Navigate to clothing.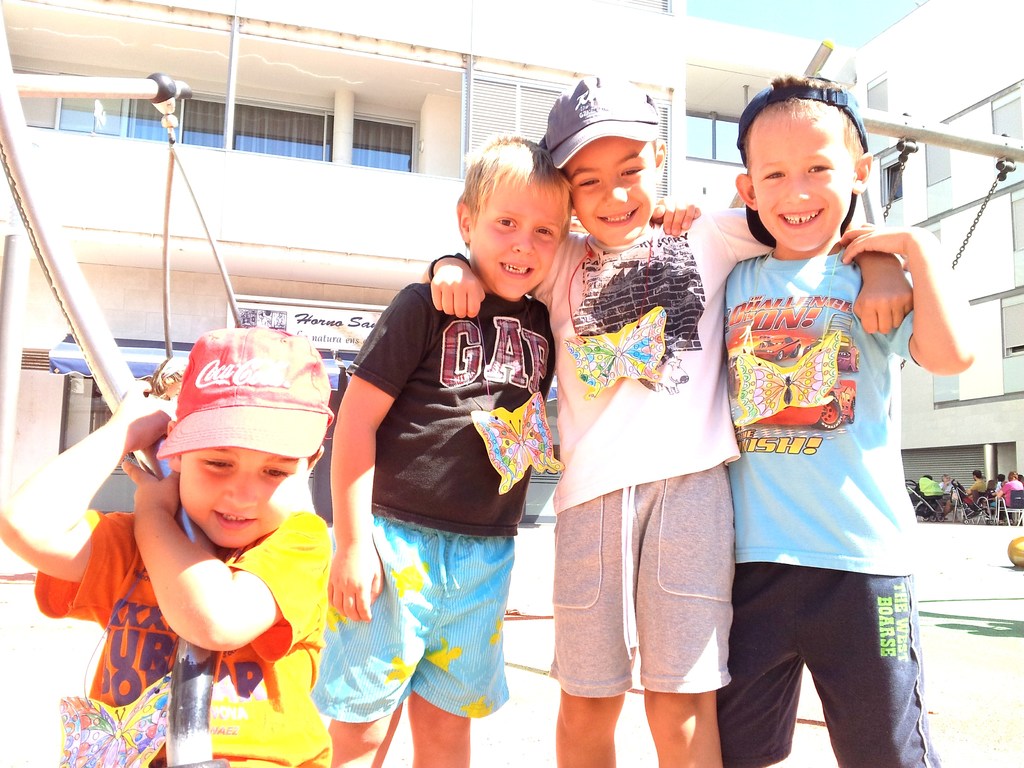
Navigation target: region(995, 481, 1020, 509).
